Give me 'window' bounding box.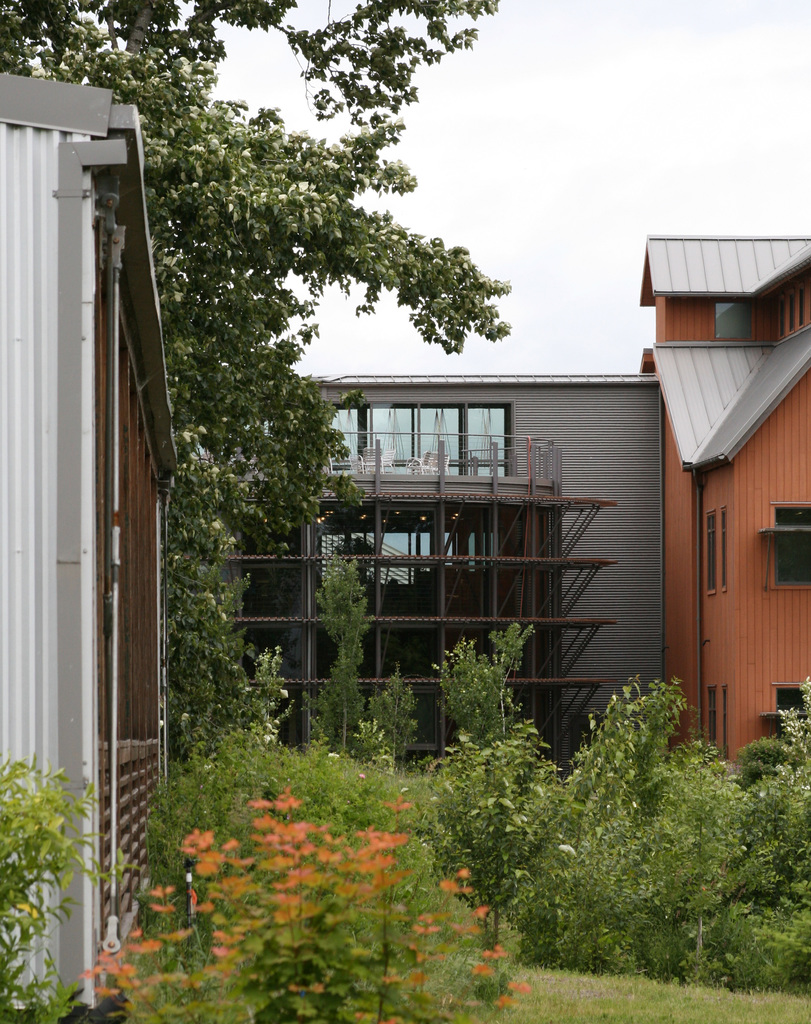
[x1=712, y1=301, x2=759, y2=342].
